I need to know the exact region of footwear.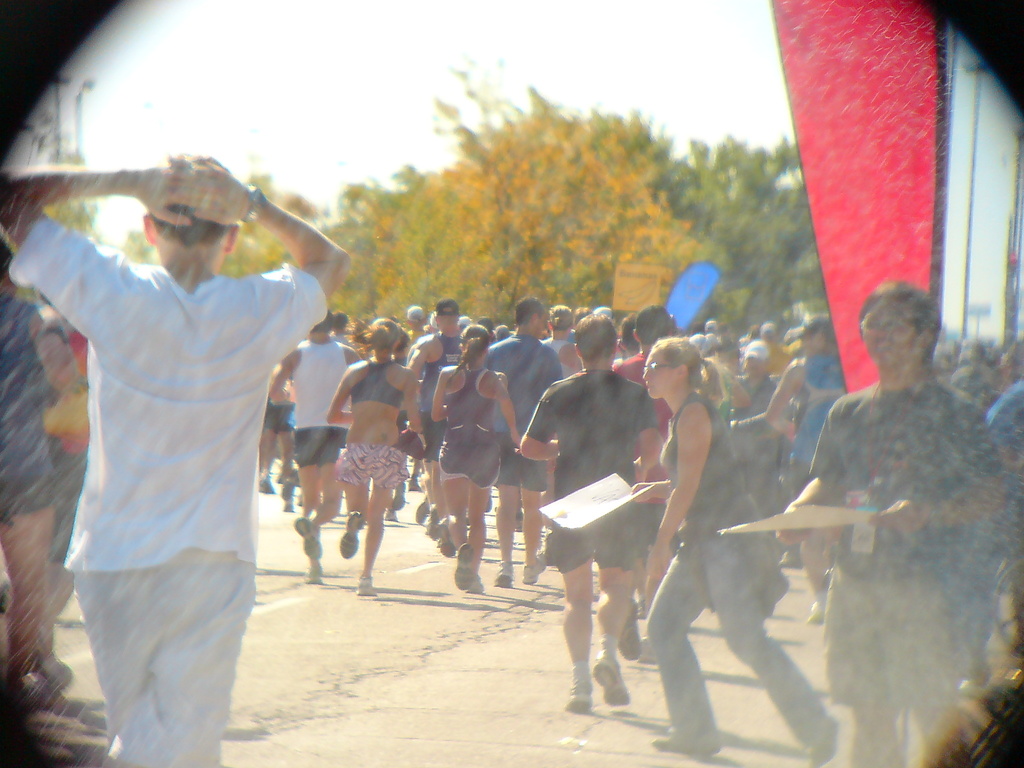
Region: 416:498:429:525.
